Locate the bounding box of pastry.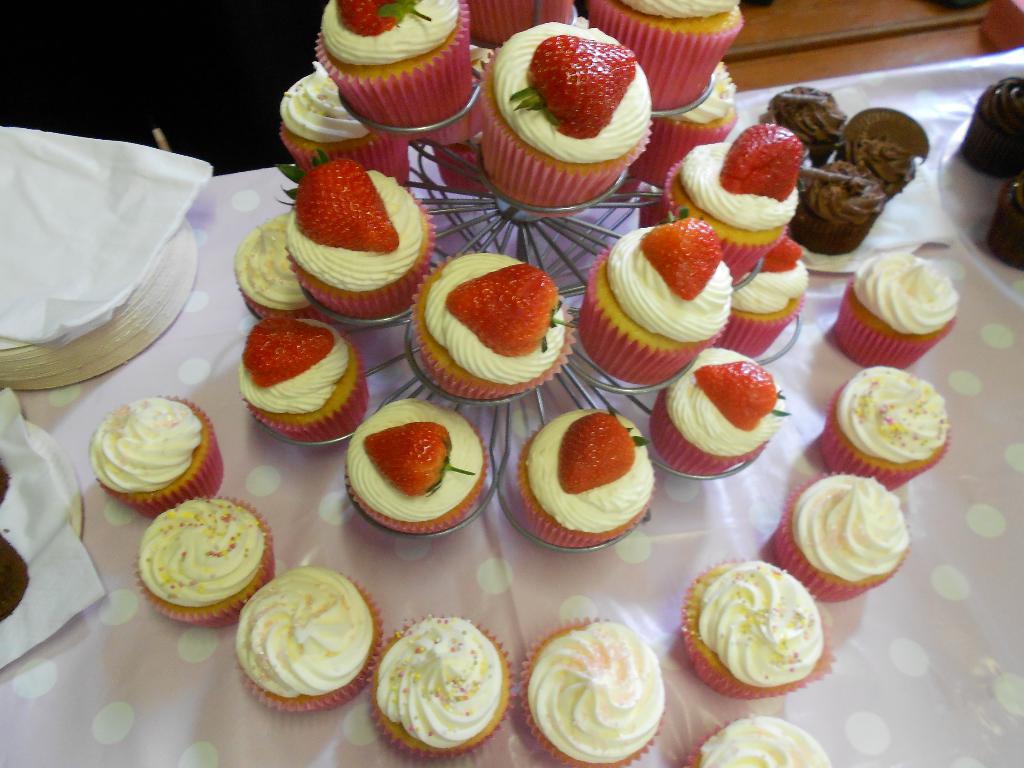
Bounding box: x1=654, y1=351, x2=787, y2=478.
